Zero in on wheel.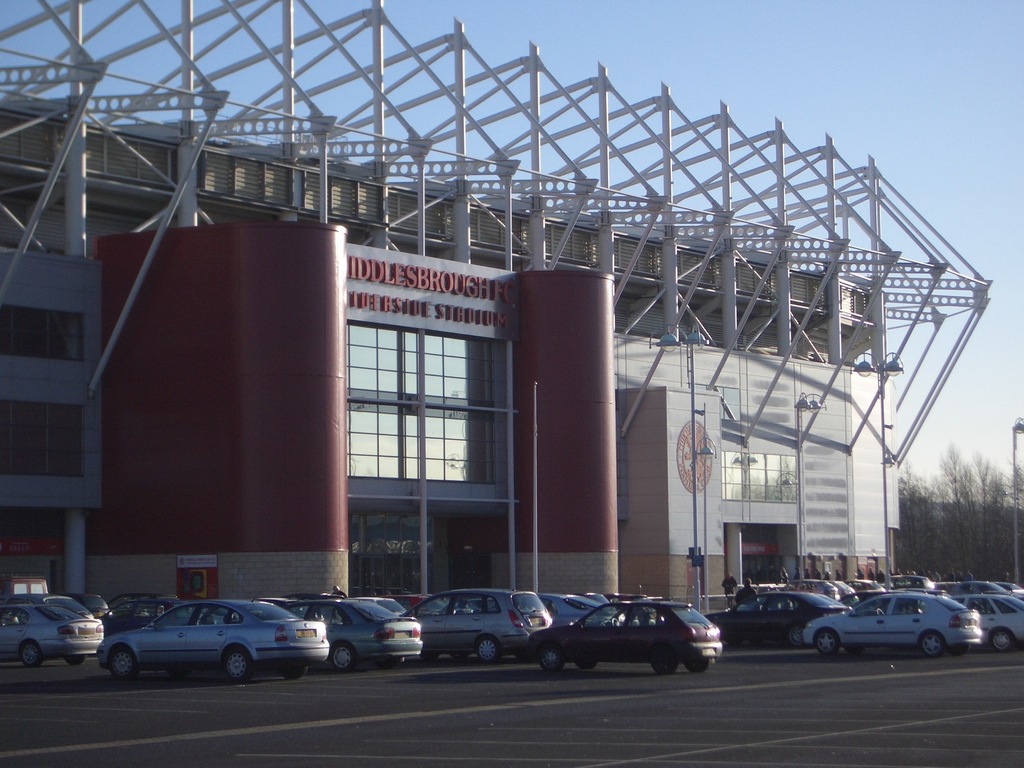
Zeroed in: pyautogui.locateOnScreen(574, 661, 596, 668).
